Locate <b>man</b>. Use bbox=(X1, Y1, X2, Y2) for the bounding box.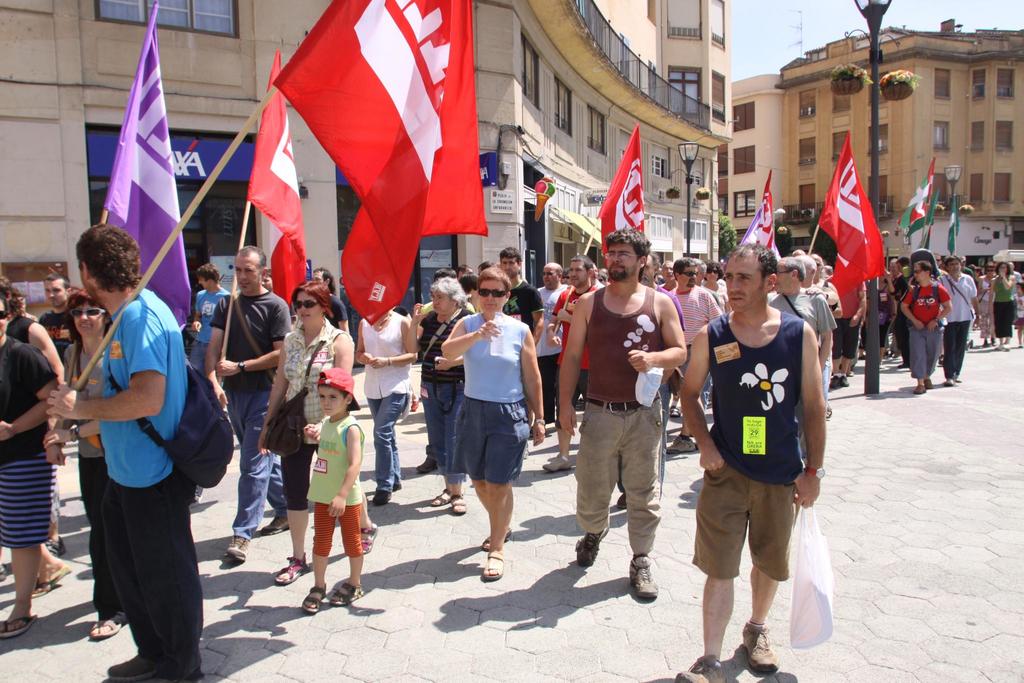
bbox=(792, 252, 838, 406).
